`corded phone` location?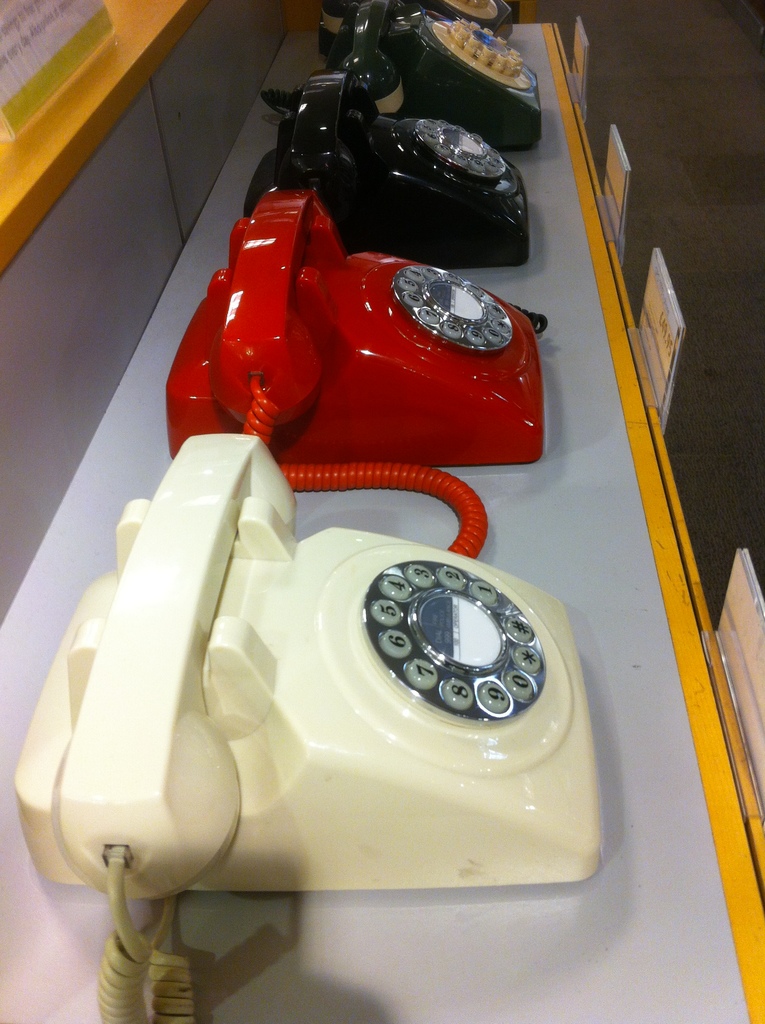
<region>249, 70, 529, 270</region>
